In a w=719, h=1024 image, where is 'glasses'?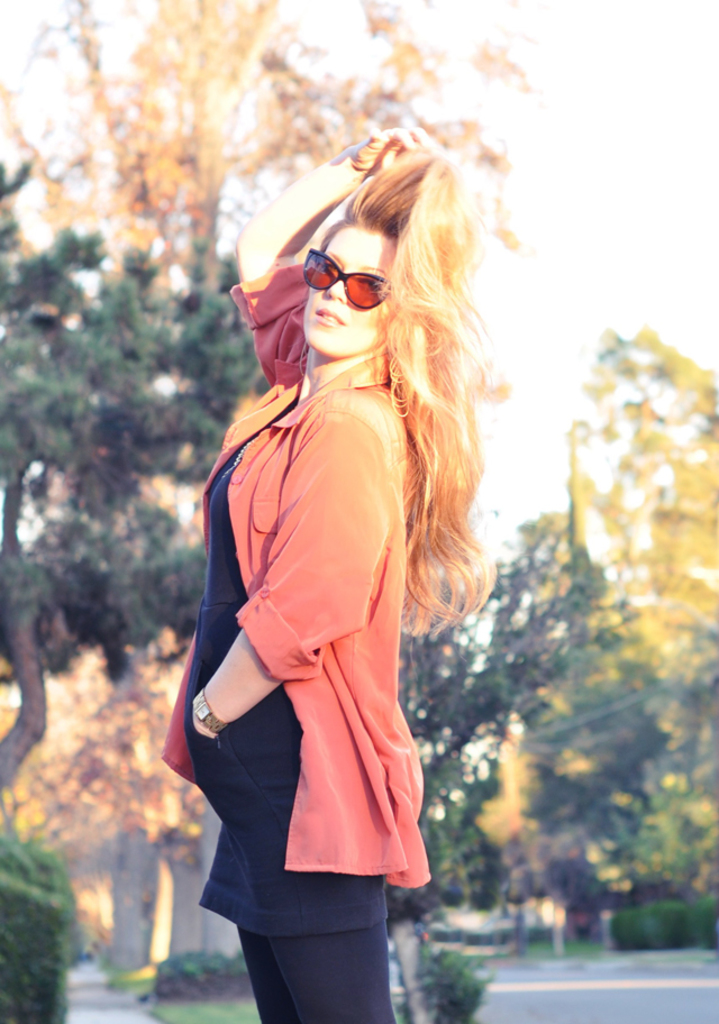
[x1=300, y1=247, x2=390, y2=309].
